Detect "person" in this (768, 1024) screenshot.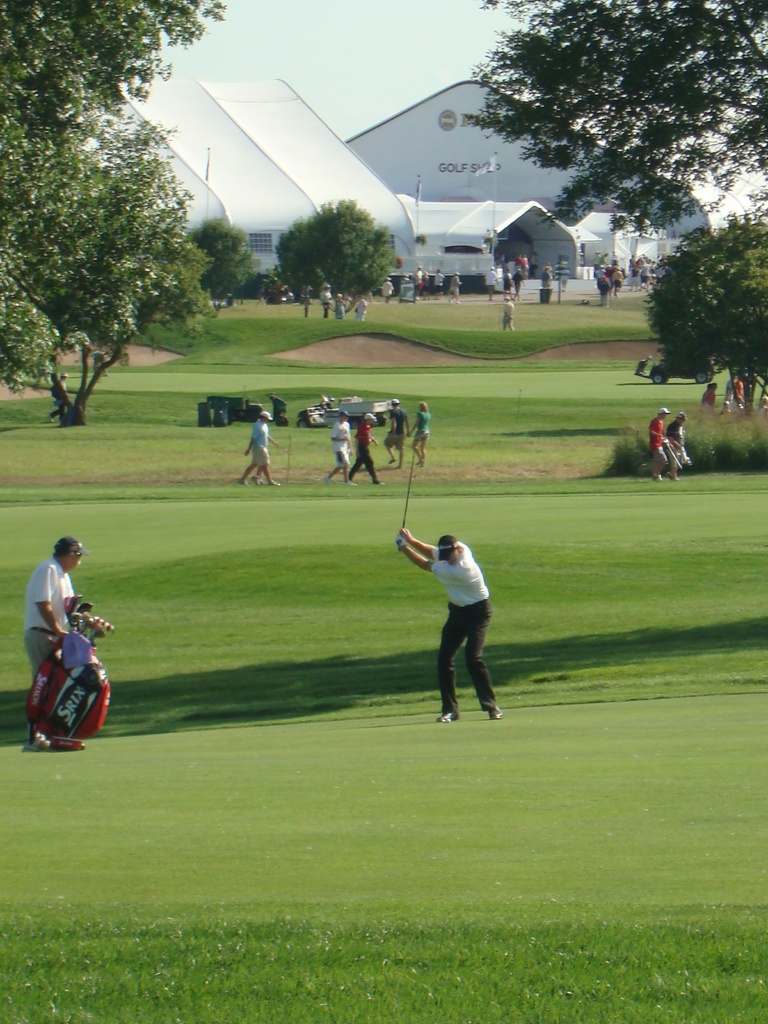
Detection: rect(726, 376, 749, 401).
